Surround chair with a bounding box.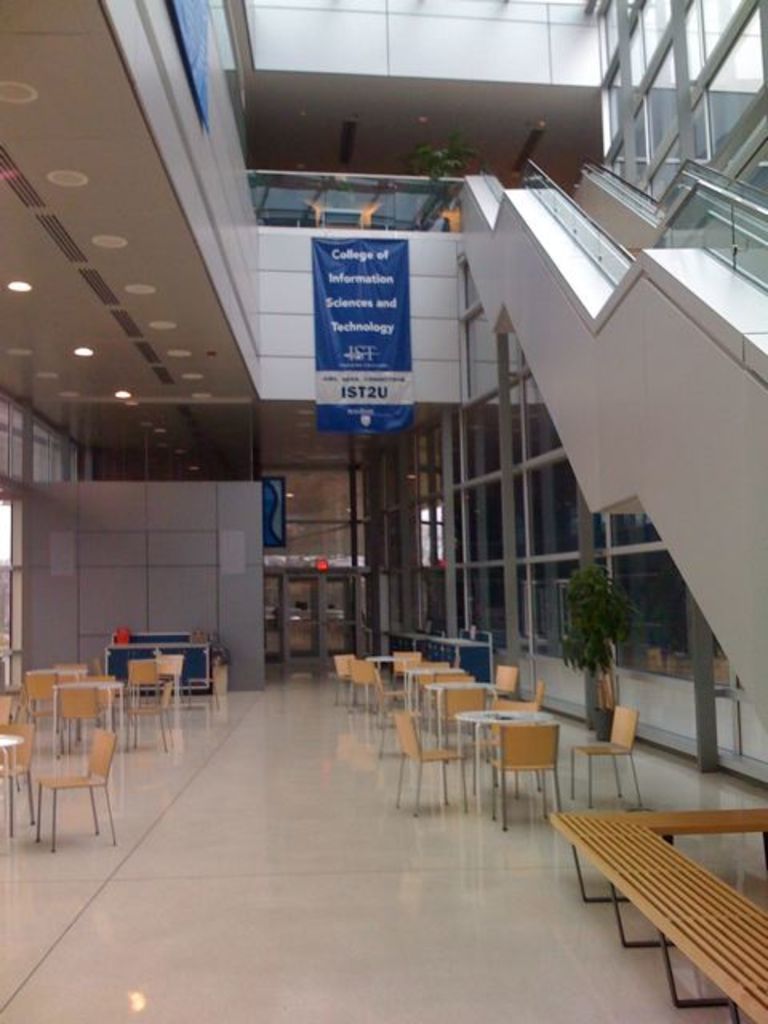
x1=0, y1=693, x2=40, y2=822.
